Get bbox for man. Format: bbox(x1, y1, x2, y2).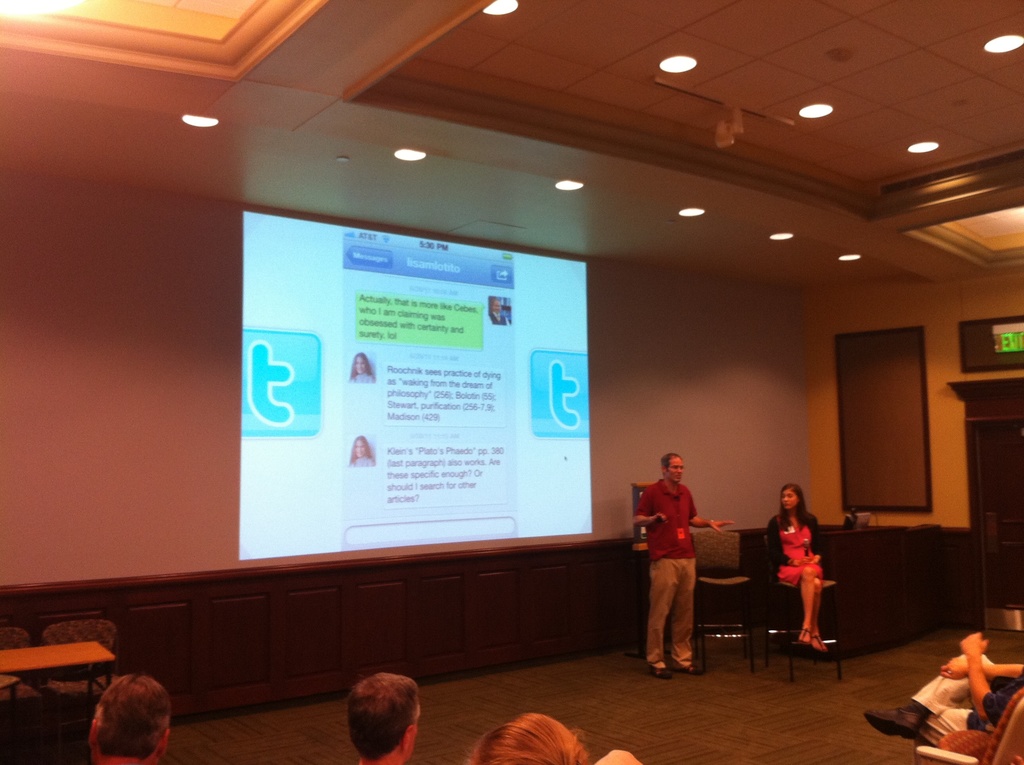
bbox(347, 671, 424, 764).
